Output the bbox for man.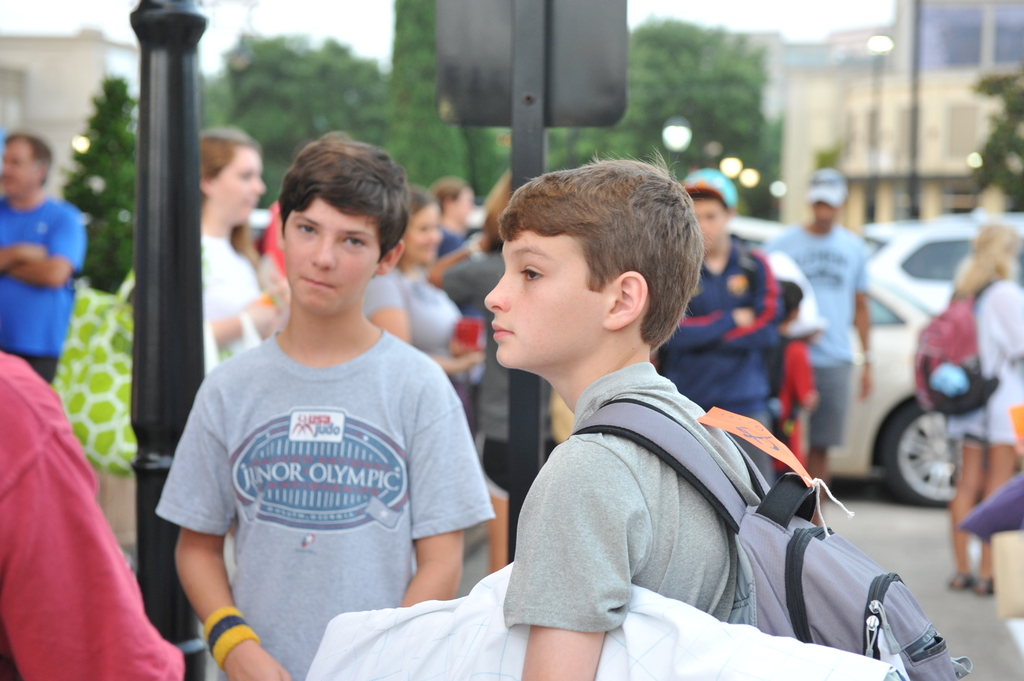
<box>0,124,83,377</box>.
